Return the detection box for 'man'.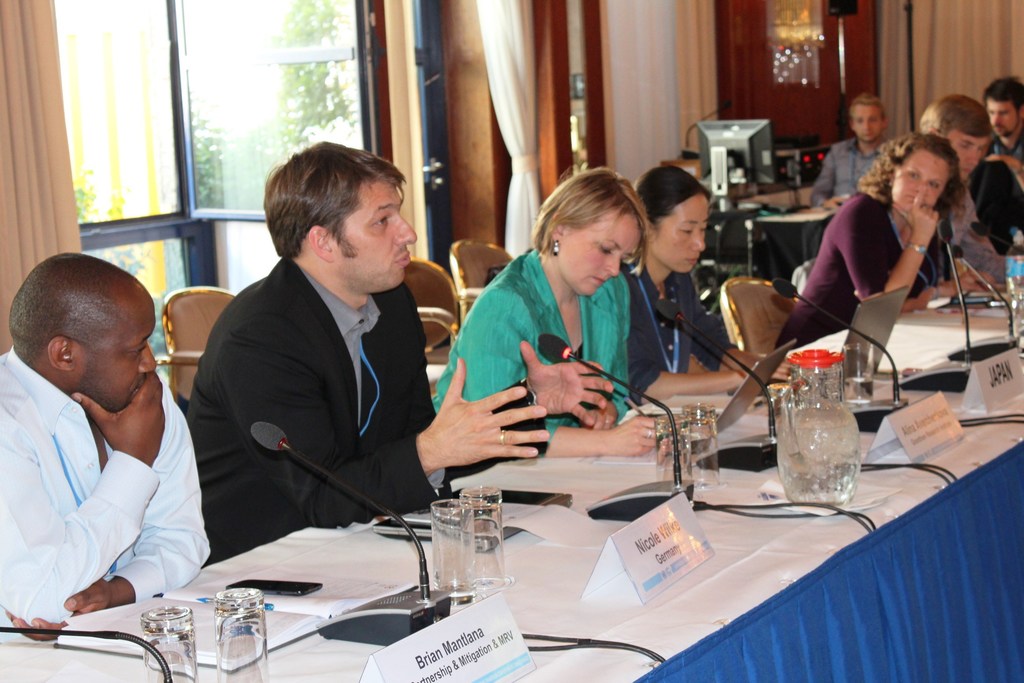
(left=982, top=83, right=1023, bottom=174).
